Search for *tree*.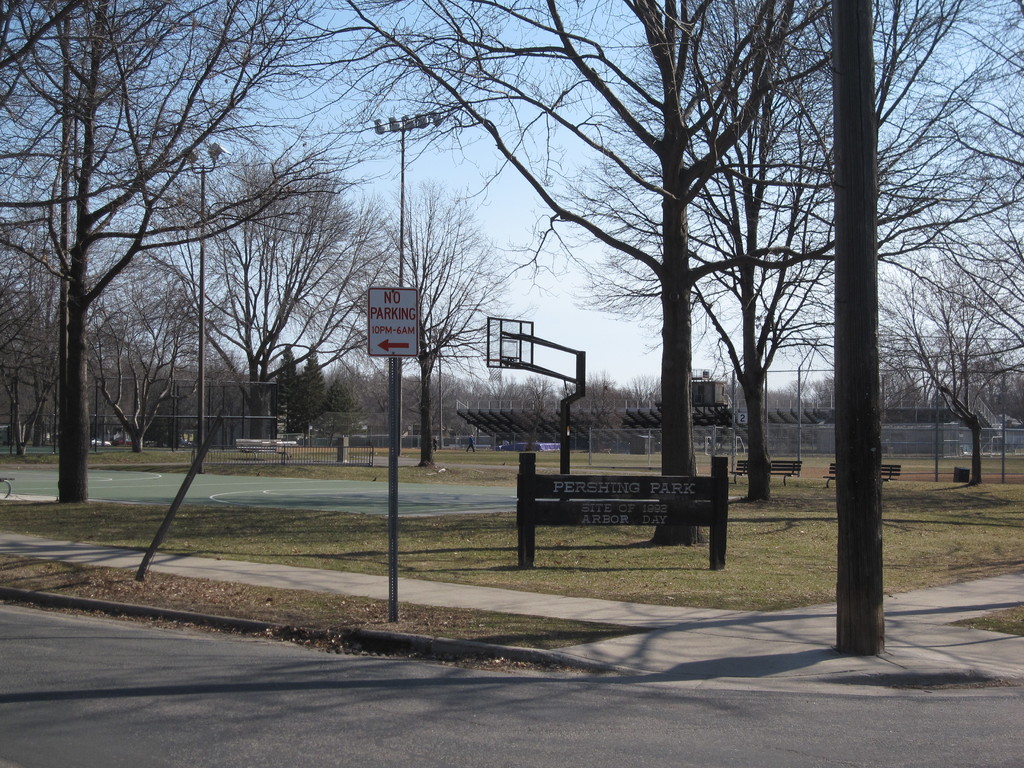
Found at 272:346:301:418.
